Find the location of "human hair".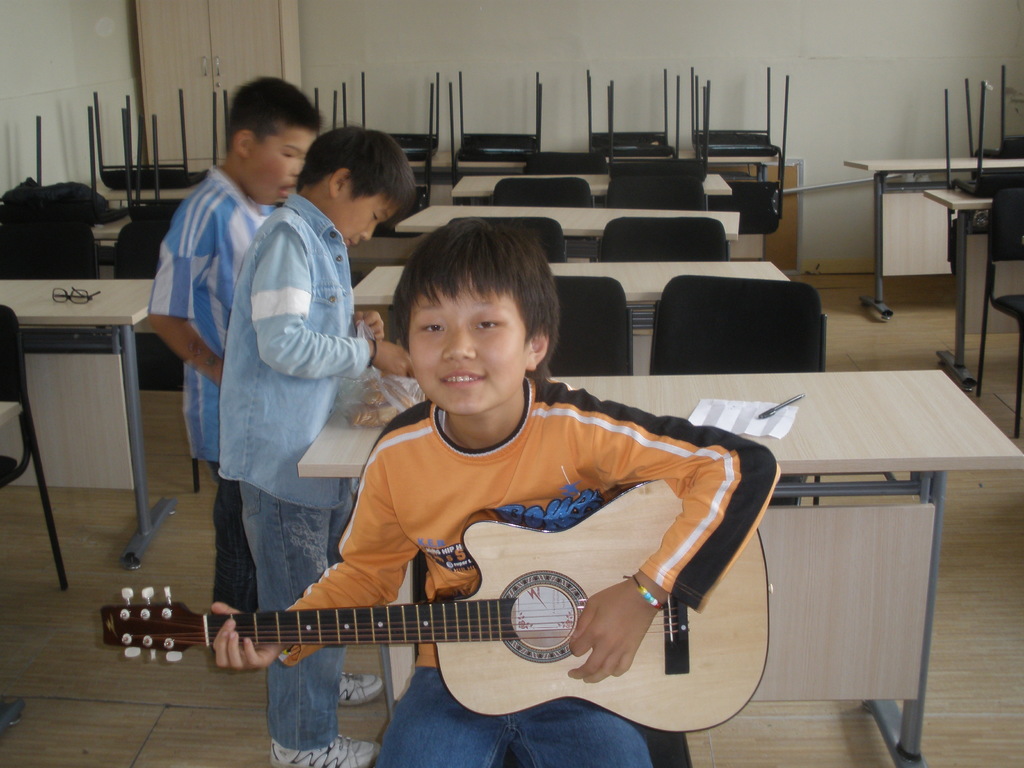
Location: 376 224 567 375.
